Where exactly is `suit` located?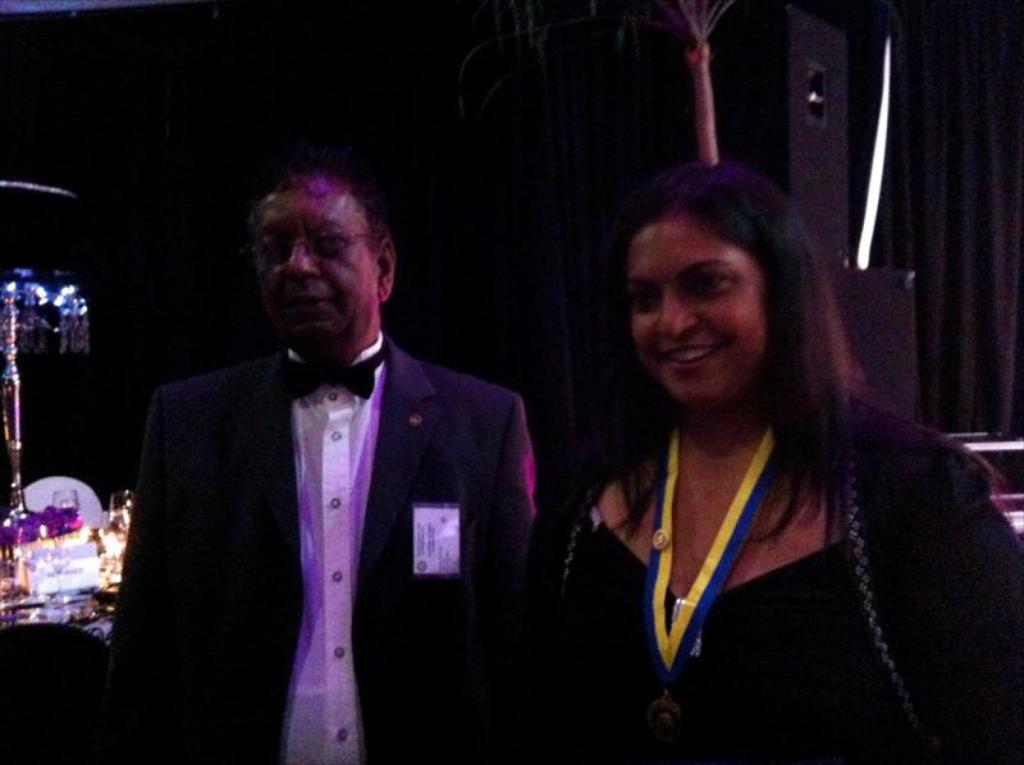
Its bounding box is detection(102, 338, 541, 764).
